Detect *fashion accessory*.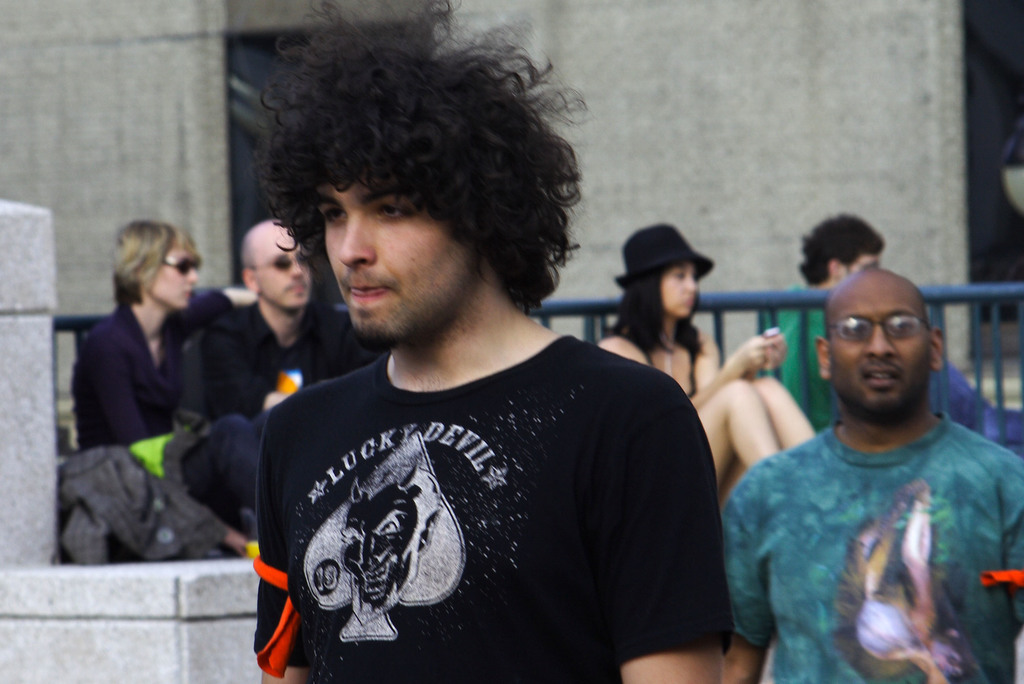
Detected at {"x1": 248, "y1": 250, "x2": 308, "y2": 269}.
